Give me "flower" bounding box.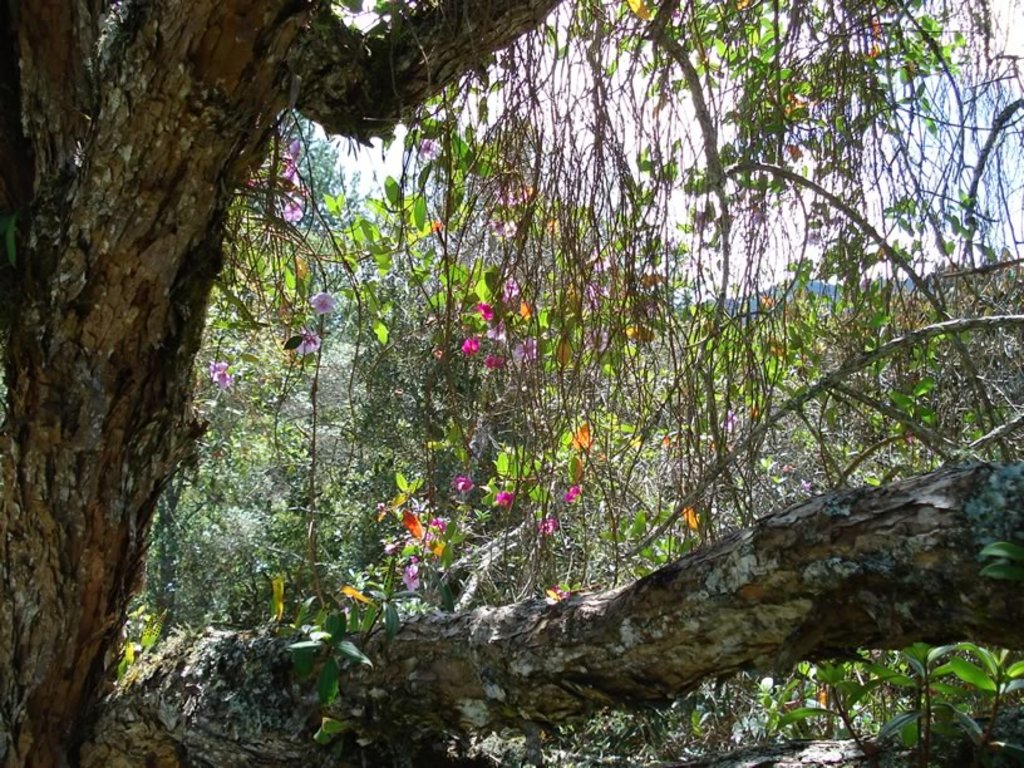
bbox=[461, 335, 489, 355].
